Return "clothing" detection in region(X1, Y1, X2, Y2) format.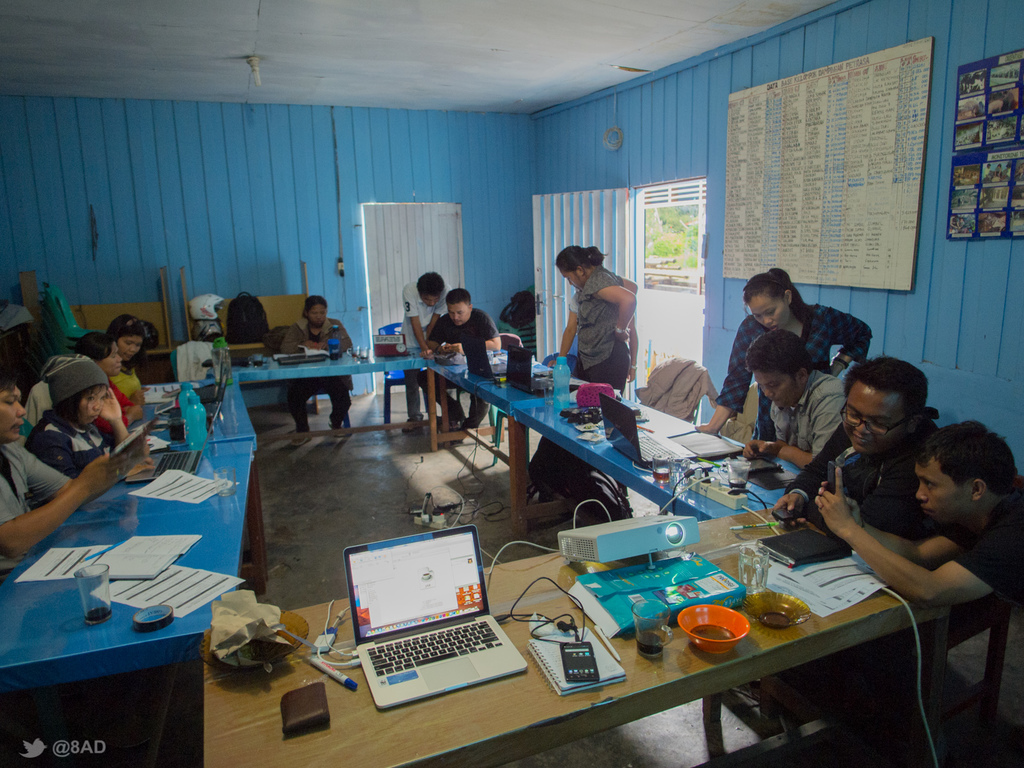
region(947, 492, 1023, 591).
